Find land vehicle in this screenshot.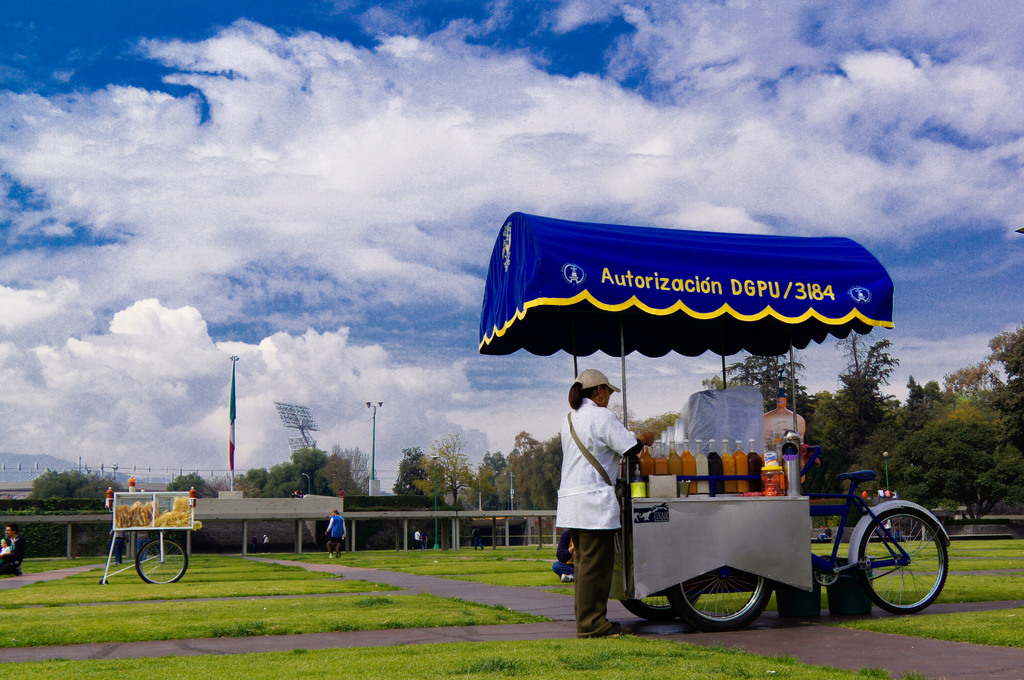
The bounding box for land vehicle is 694,447,960,628.
